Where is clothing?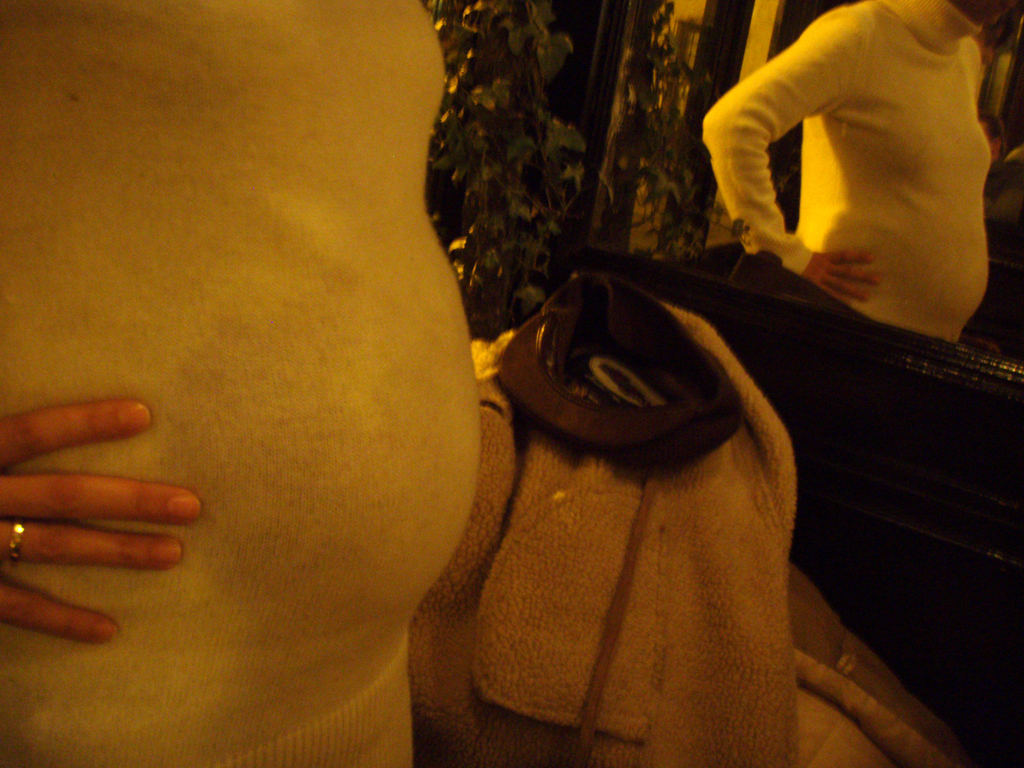
locate(703, 0, 993, 340).
